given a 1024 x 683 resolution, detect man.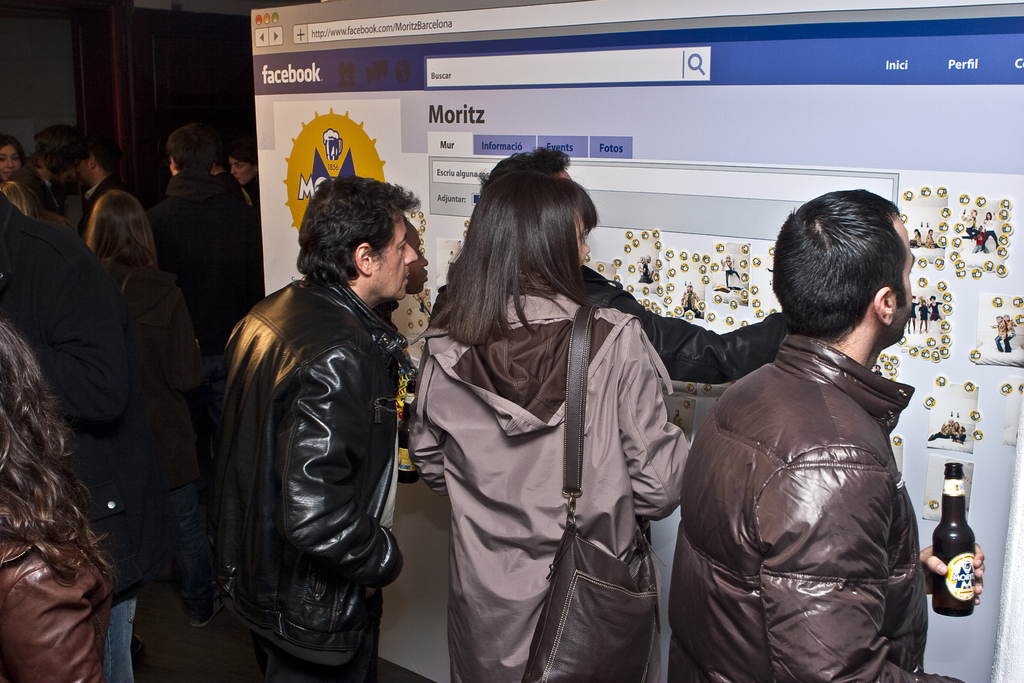
[x1=135, y1=125, x2=262, y2=423].
